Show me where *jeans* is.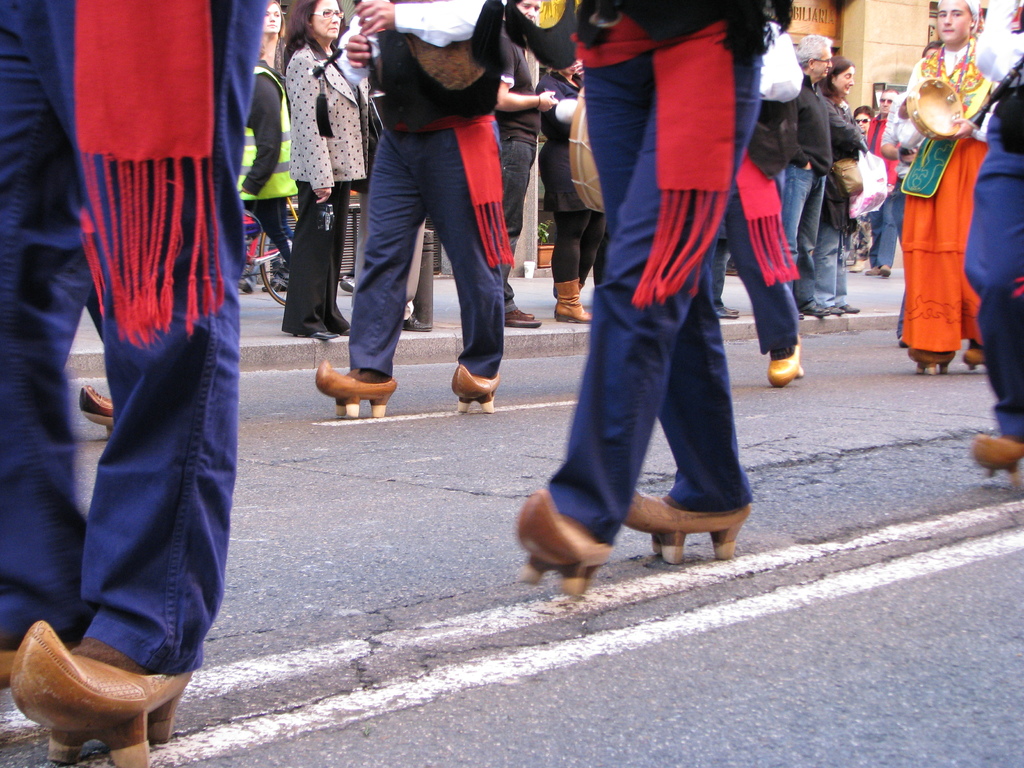
*jeans* is at [x1=500, y1=137, x2=533, y2=317].
